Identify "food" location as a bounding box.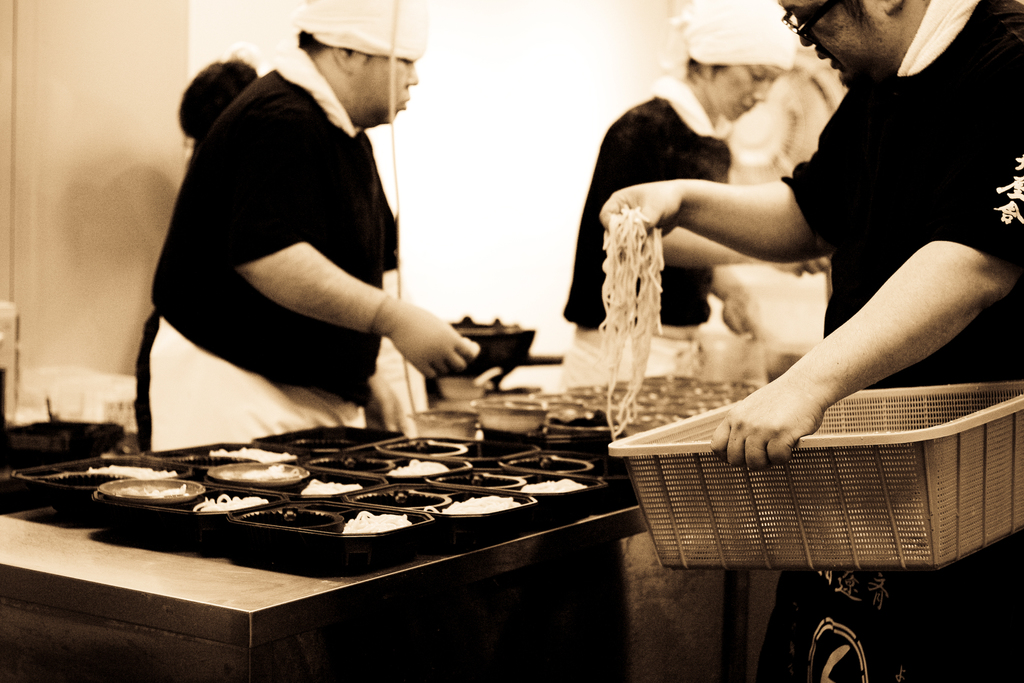
[591,203,667,446].
